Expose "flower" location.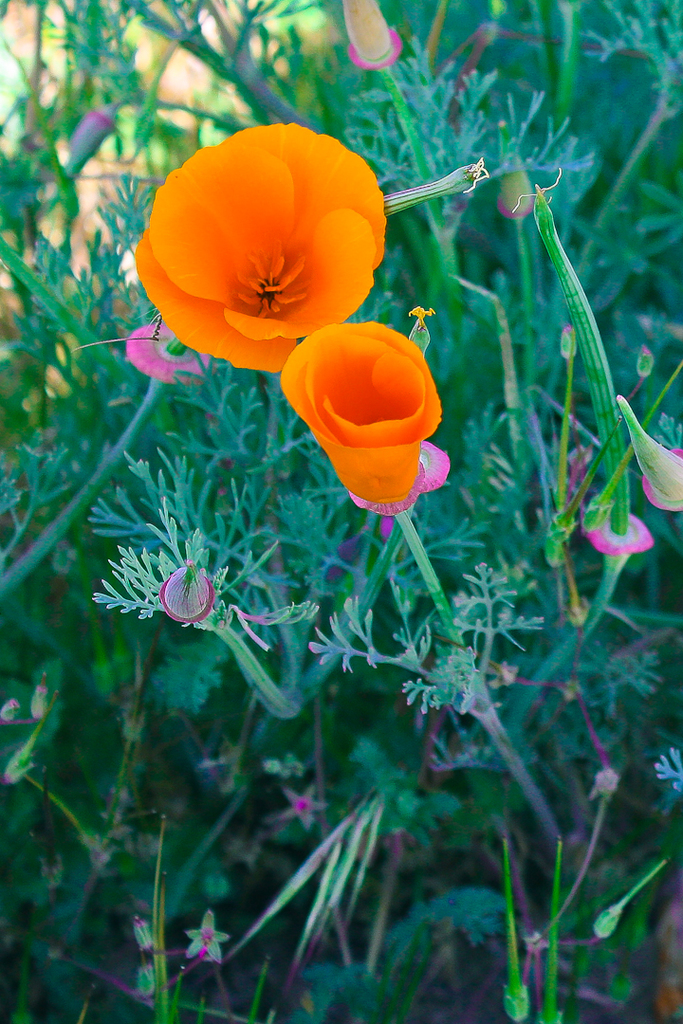
Exposed at (157,557,221,622).
